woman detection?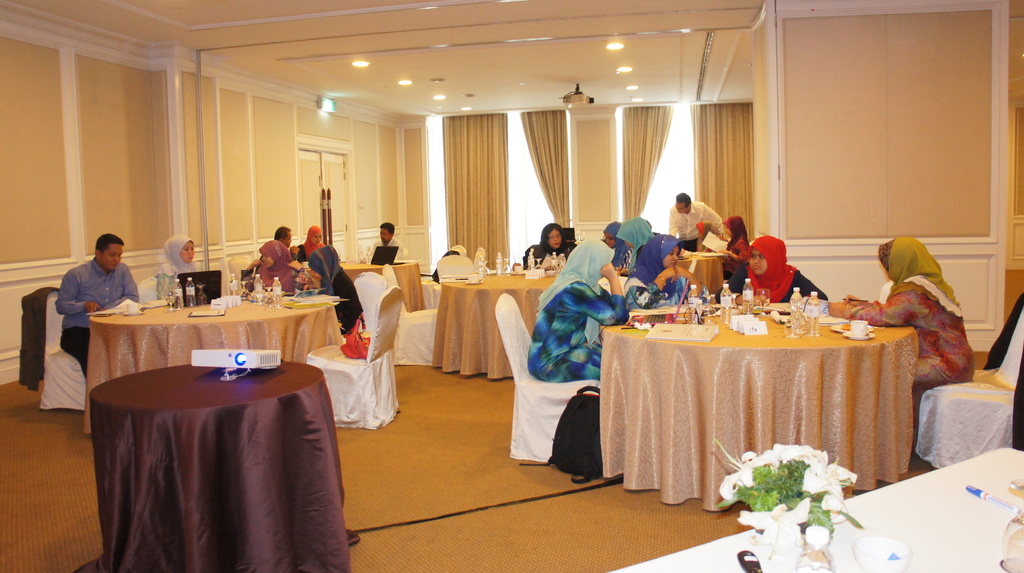
693 220 719 250
